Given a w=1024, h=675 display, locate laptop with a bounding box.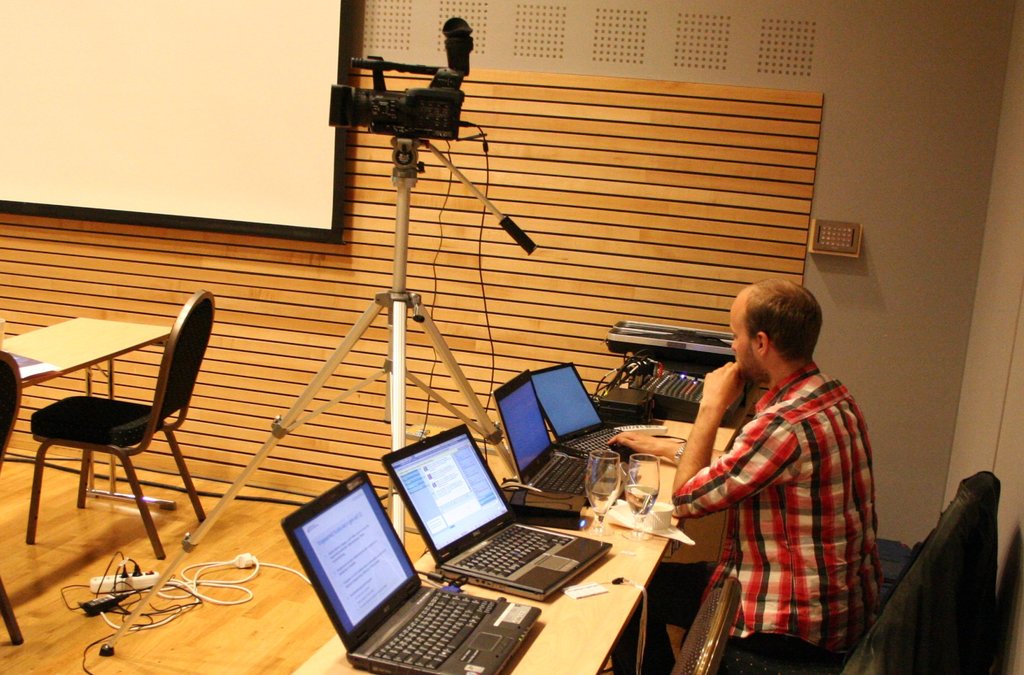
Located: pyautogui.locateOnScreen(489, 368, 609, 499).
